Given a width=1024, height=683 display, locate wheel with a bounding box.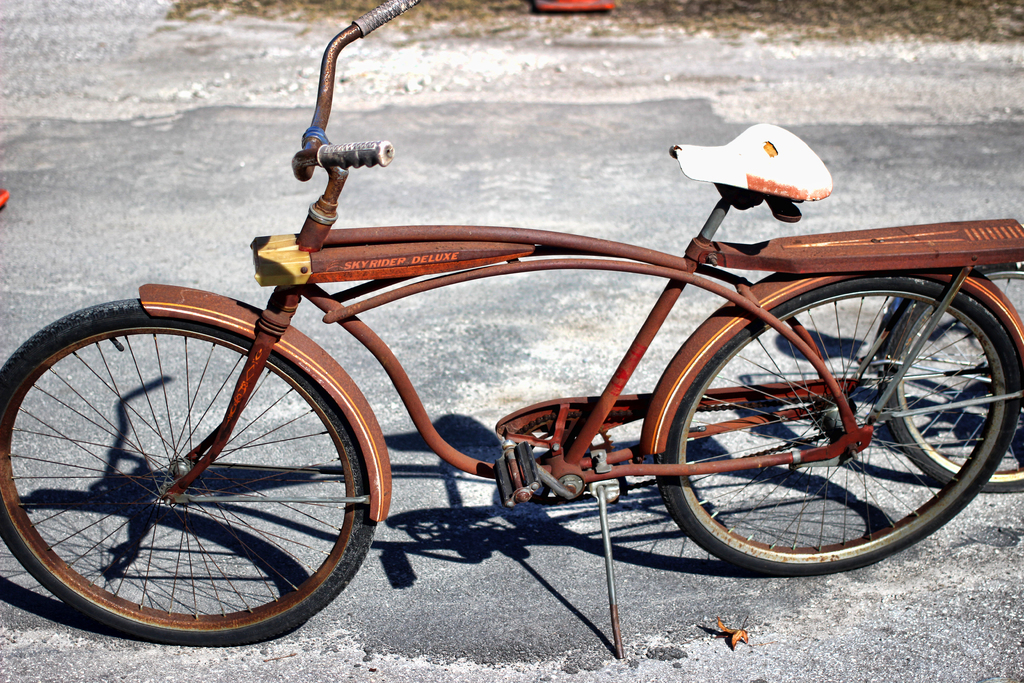
Located: 653/272/1023/578.
